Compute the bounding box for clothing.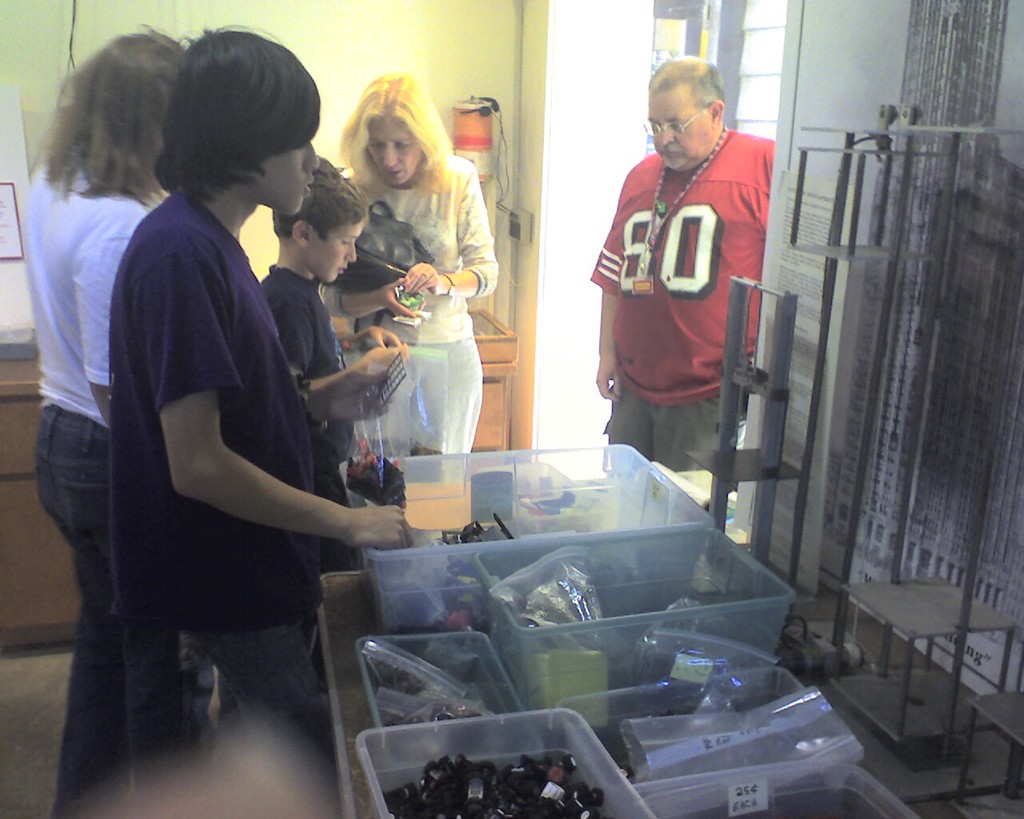
22, 162, 152, 818.
